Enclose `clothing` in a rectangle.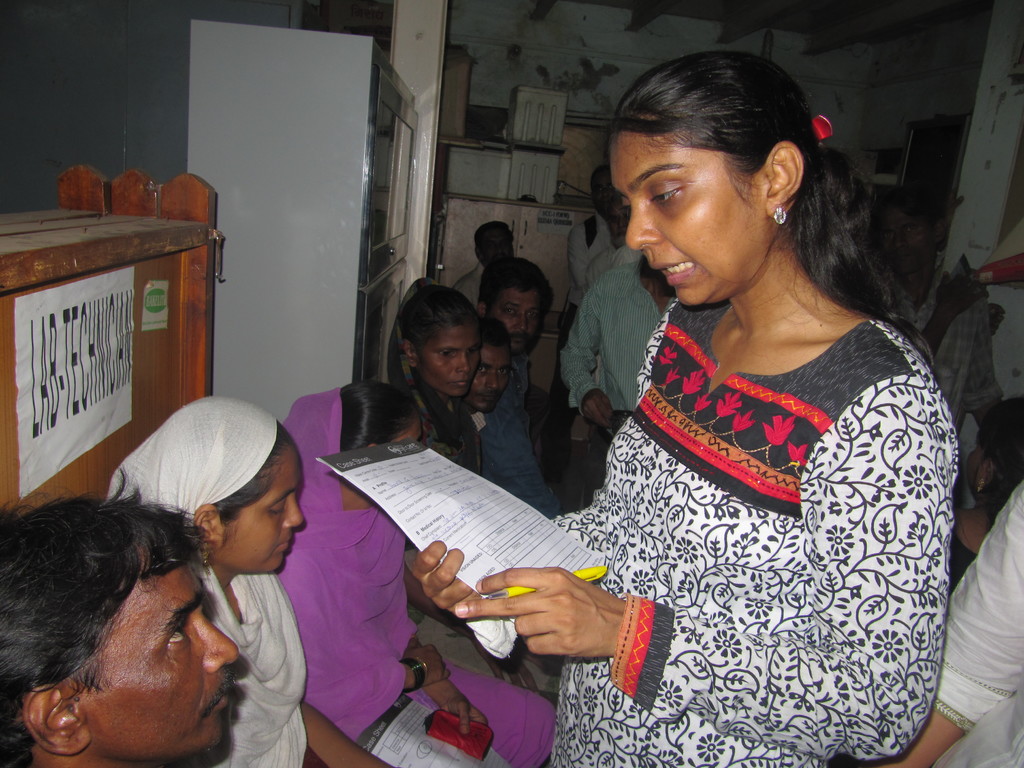
(922,468,1023,767).
